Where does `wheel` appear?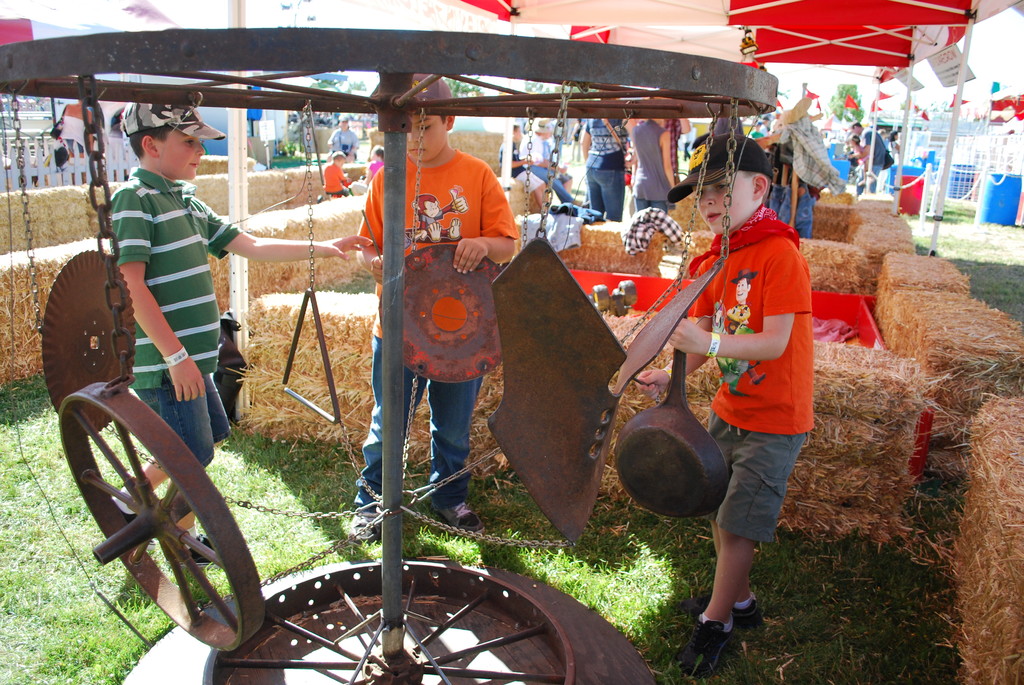
Appears at x1=200 y1=560 x2=580 y2=684.
